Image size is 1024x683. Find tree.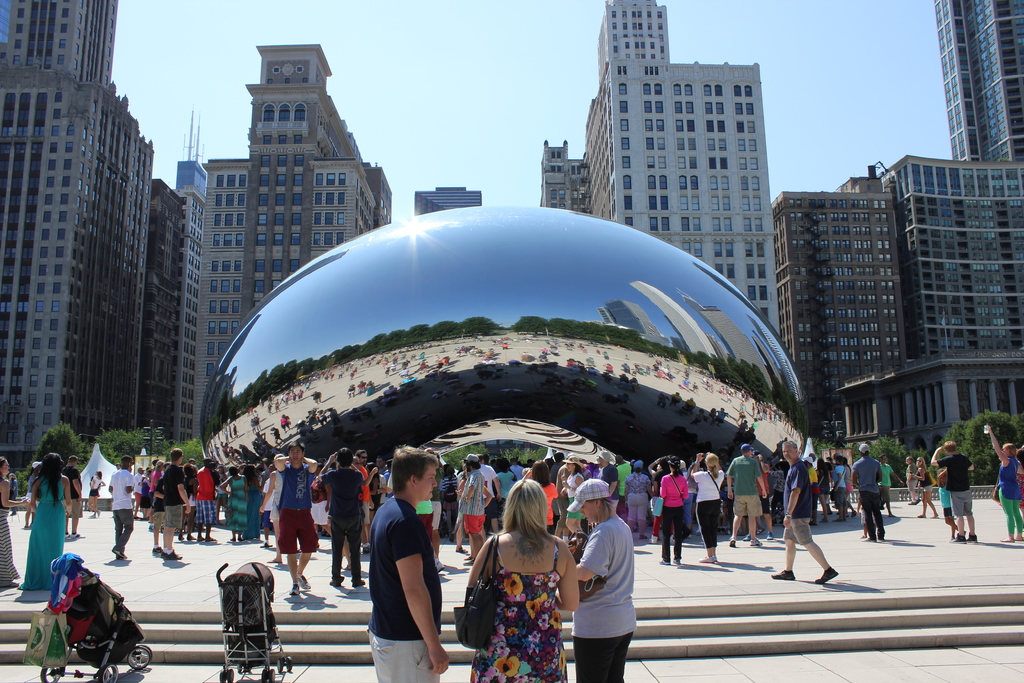
[88,428,140,470].
